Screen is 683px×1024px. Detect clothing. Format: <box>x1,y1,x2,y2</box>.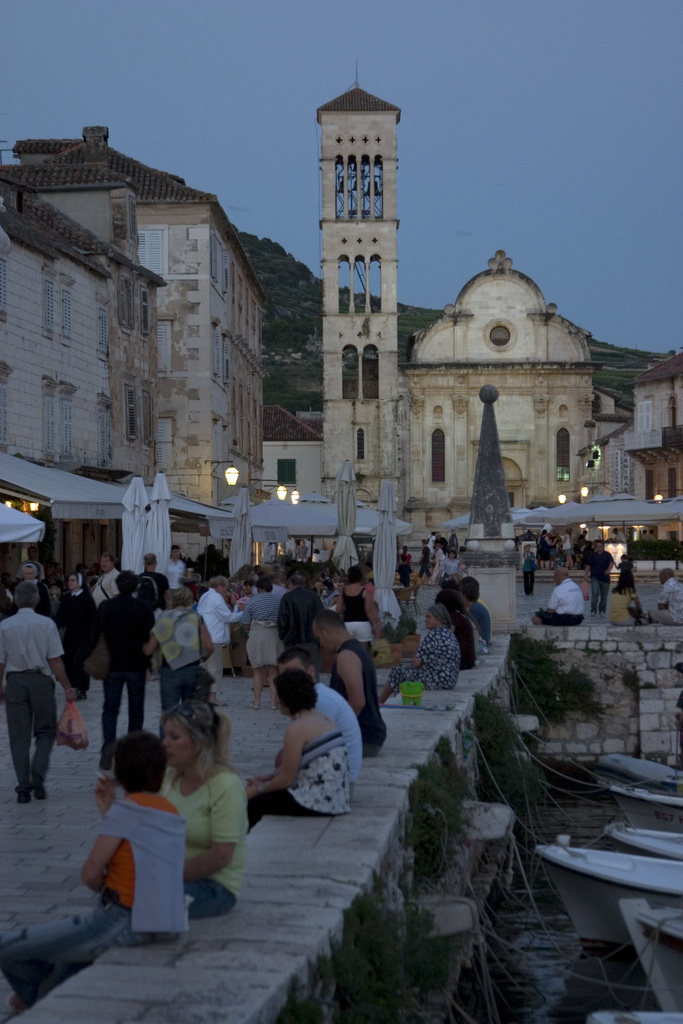
<box>385,625,458,689</box>.
